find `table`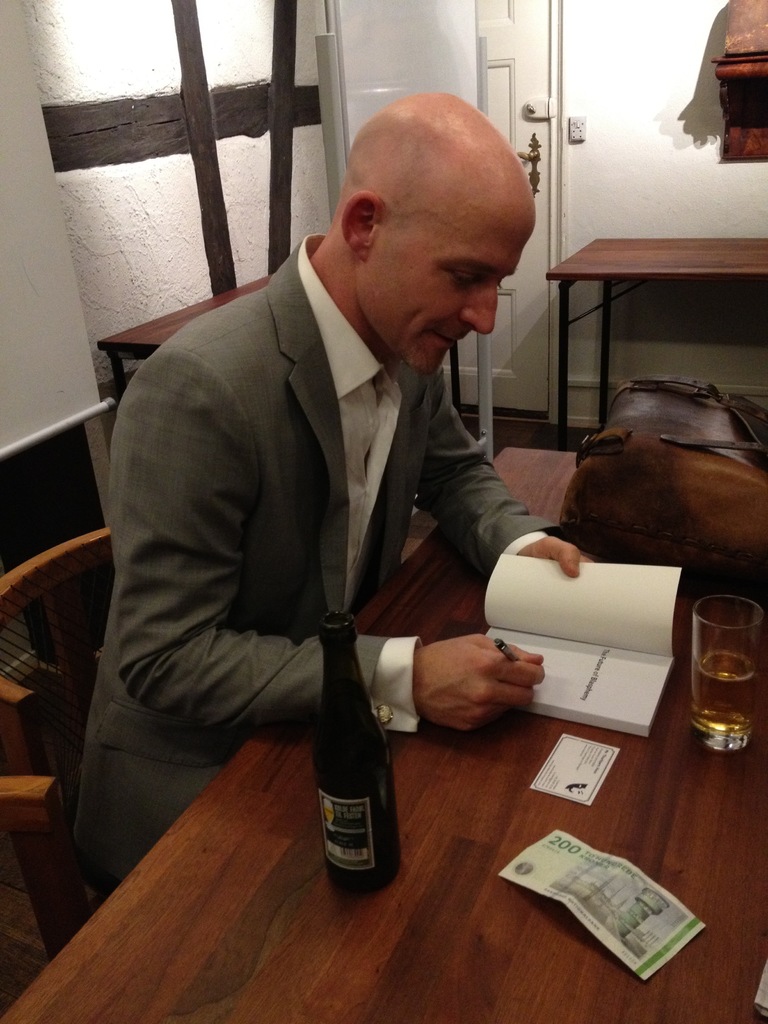
530, 231, 741, 415
